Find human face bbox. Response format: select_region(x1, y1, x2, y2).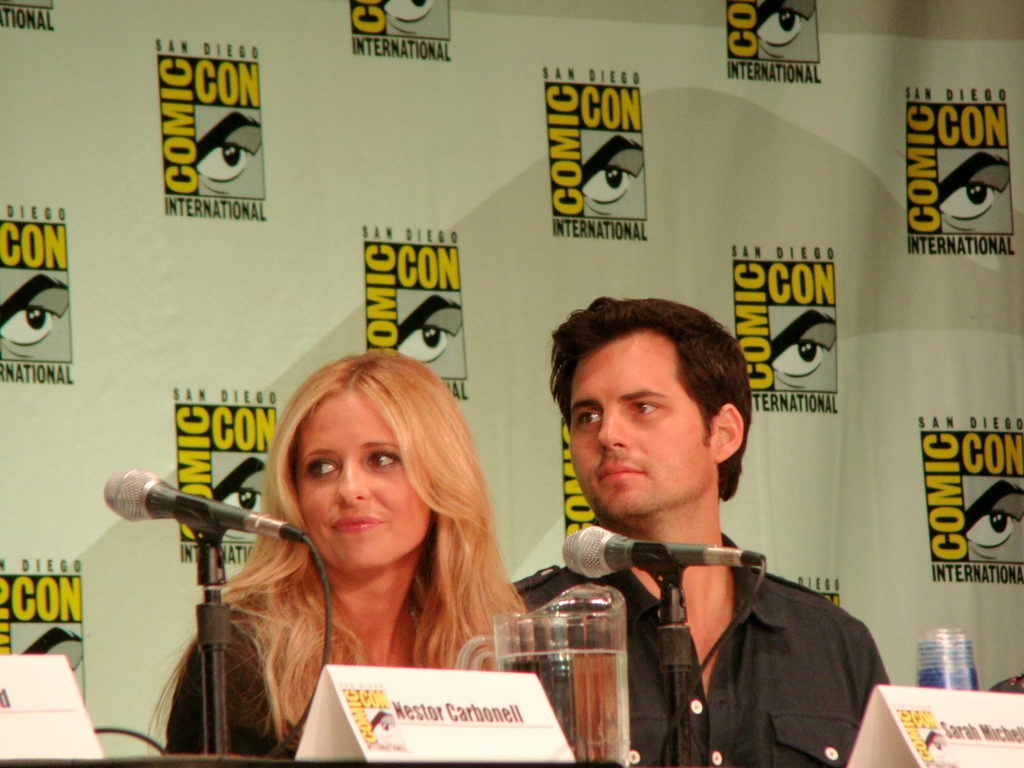
select_region(563, 340, 722, 521).
